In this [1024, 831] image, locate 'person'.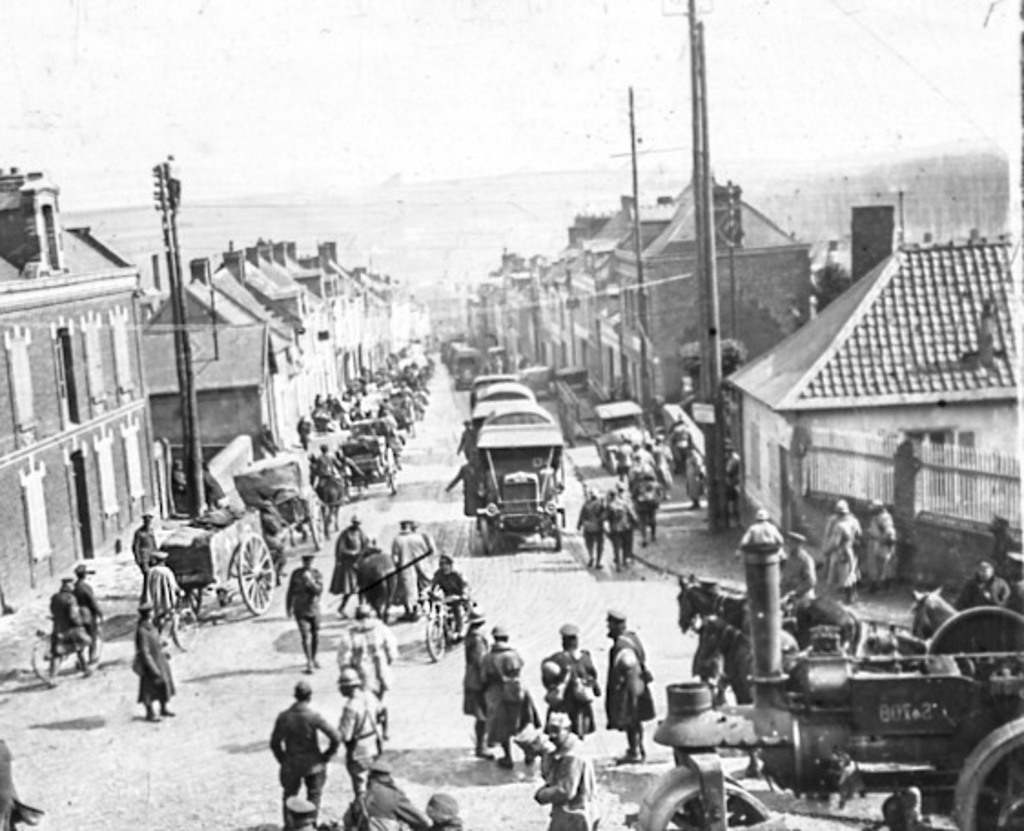
Bounding box: region(337, 665, 386, 804).
